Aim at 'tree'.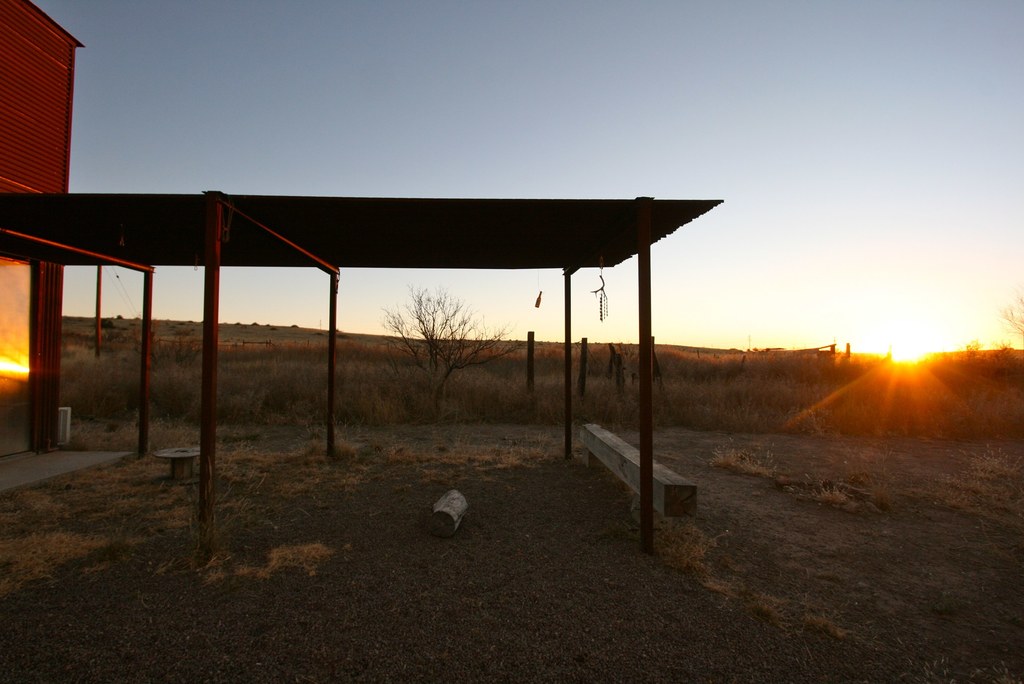
Aimed at box(995, 293, 1023, 365).
